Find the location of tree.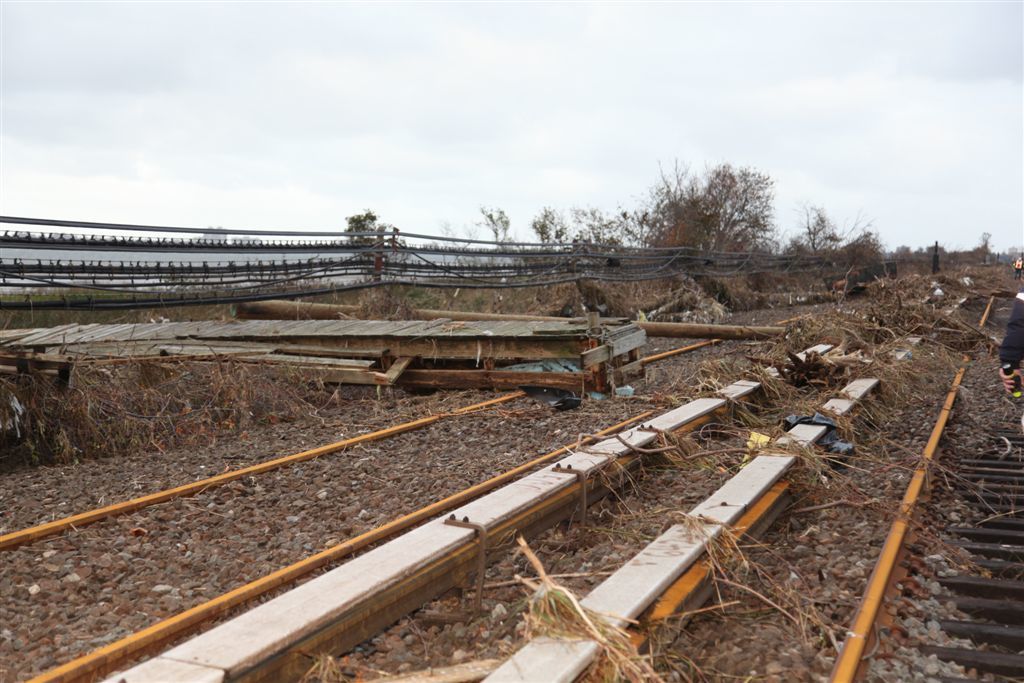
Location: [834,224,886,272].
